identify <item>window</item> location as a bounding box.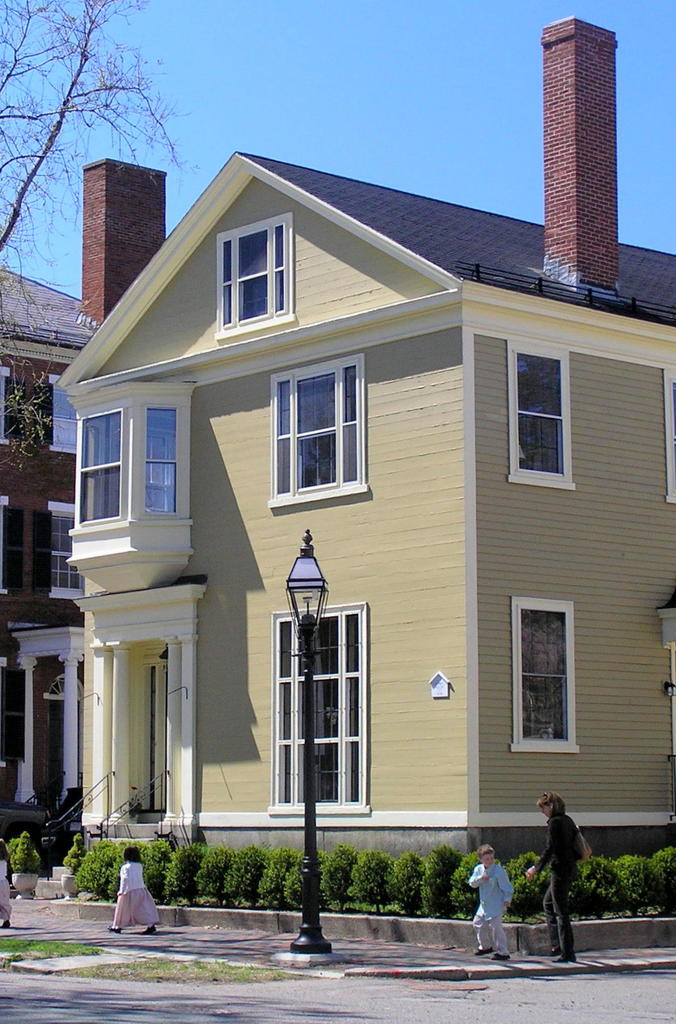
Rect(264, 598, 379, 818).
